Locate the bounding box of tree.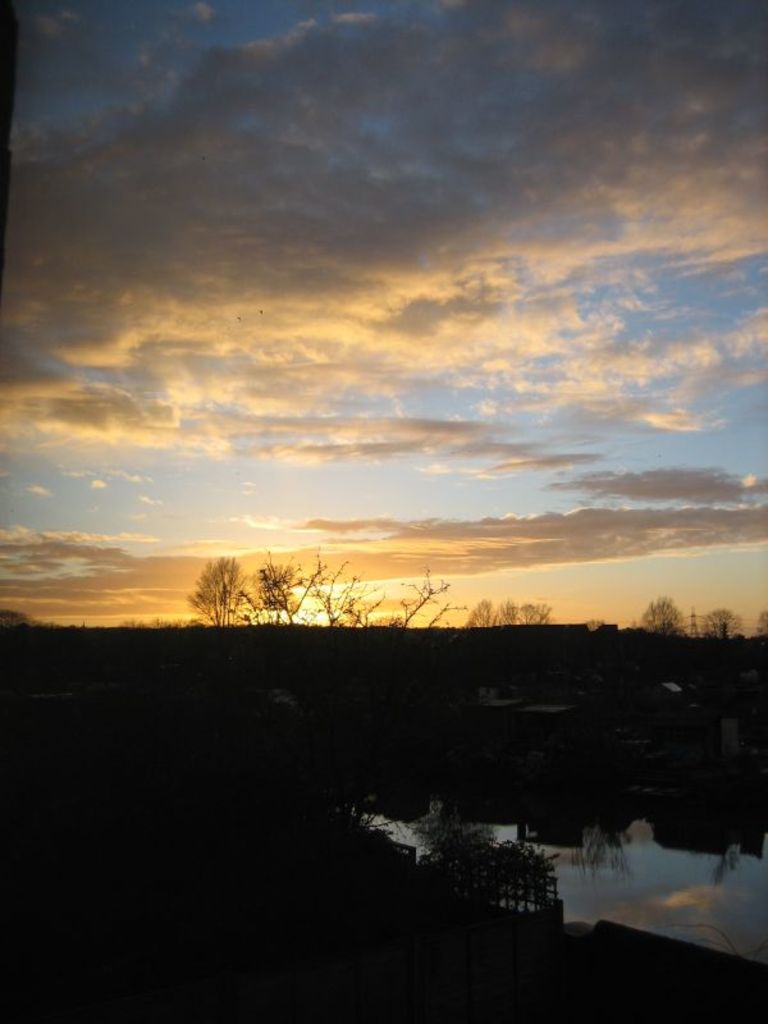
Bounding box: [left=643, top=594, right=682, bottom=639].
